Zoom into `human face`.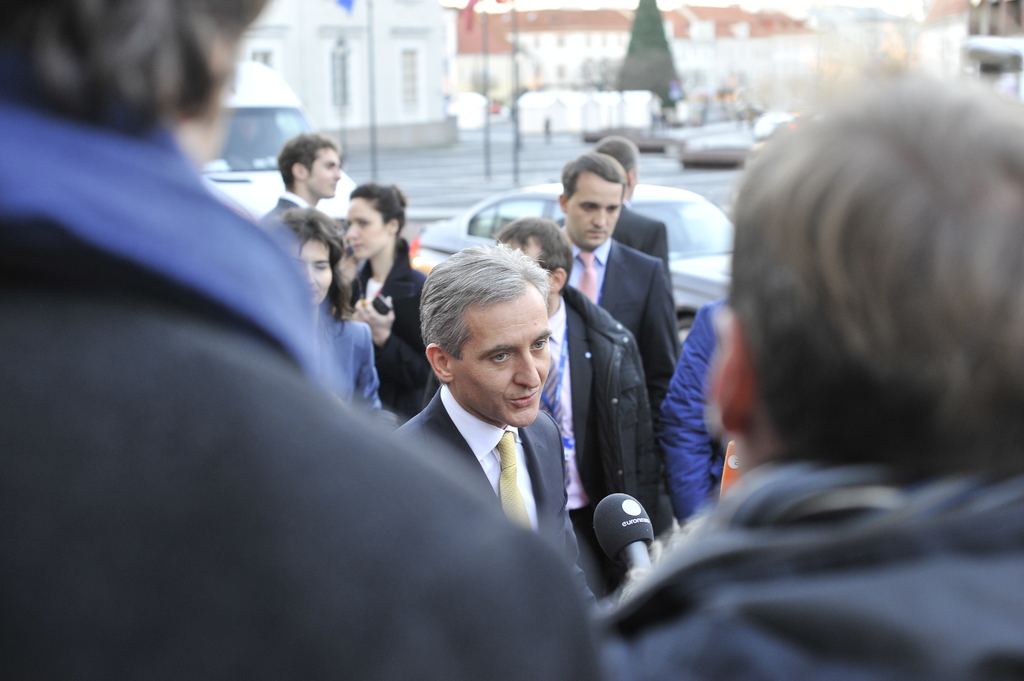
Zoom target: [308,148,339,196].
